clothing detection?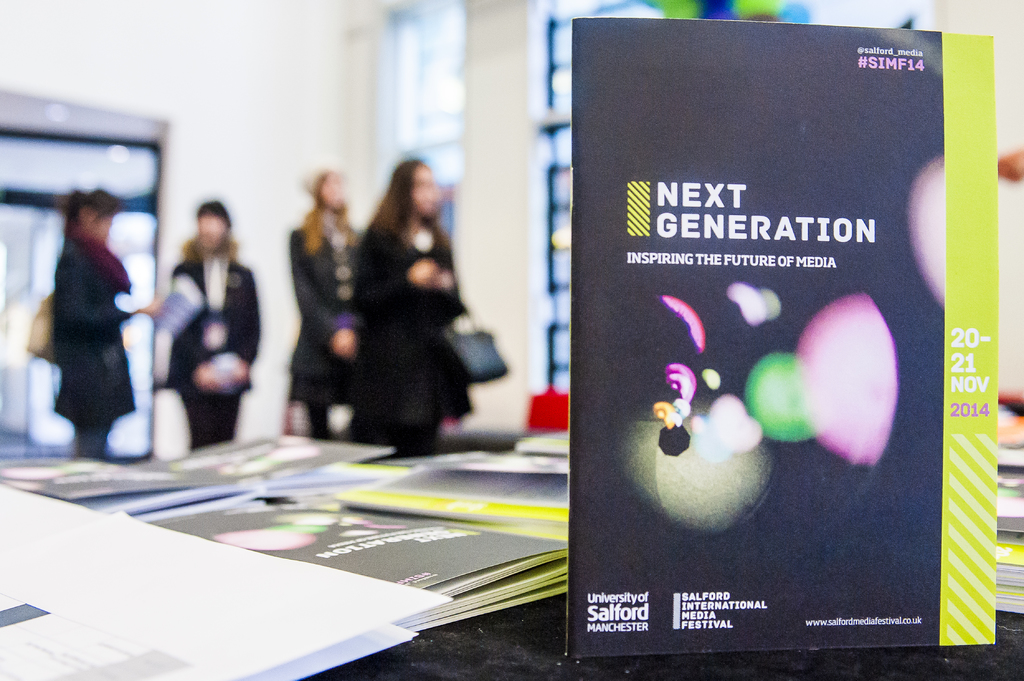
<box>353,221,474,455</box>
